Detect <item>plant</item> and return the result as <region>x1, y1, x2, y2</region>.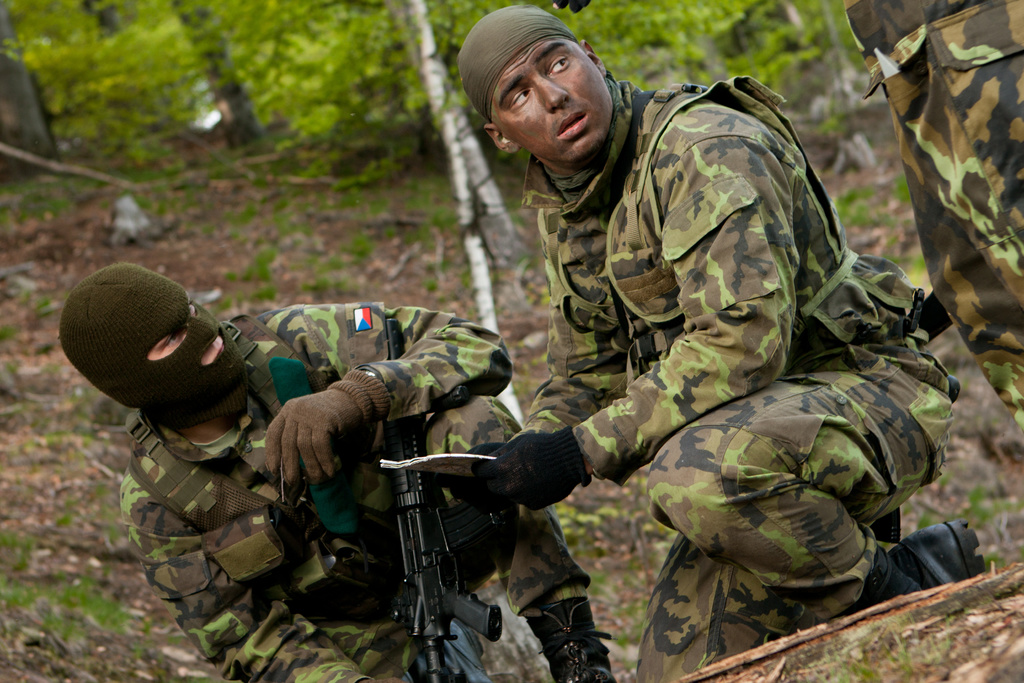
<region>879, 214, 898, 234</region>.
